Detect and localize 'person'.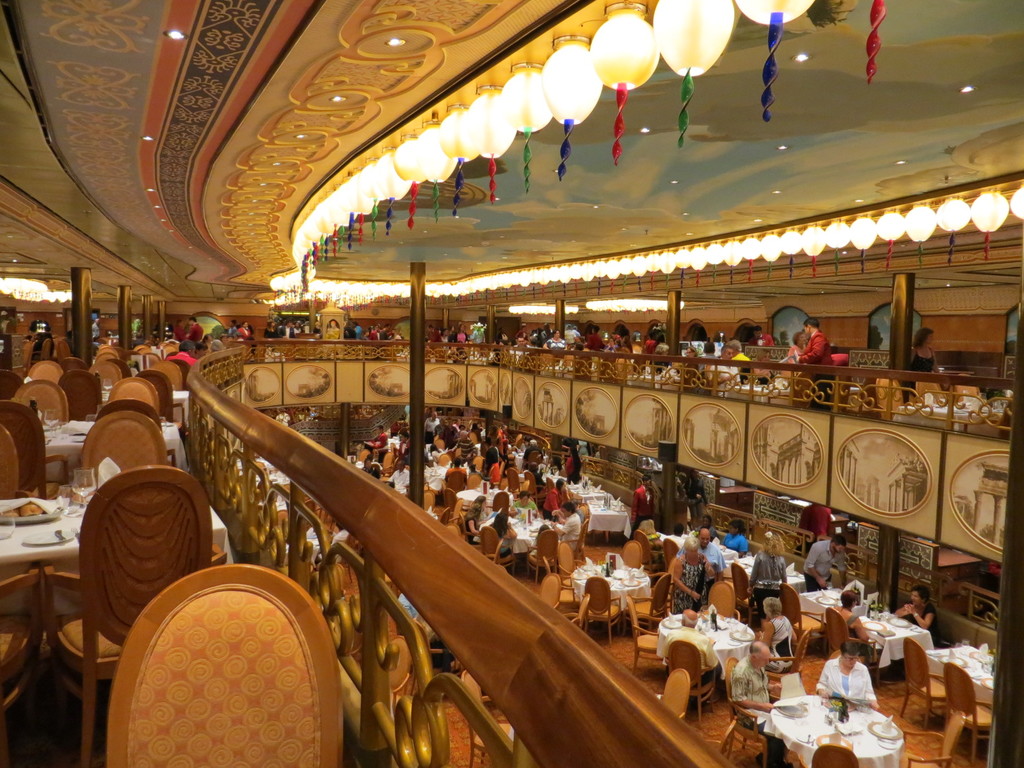
Localized at bbox=[681, 348, 705, 394].
